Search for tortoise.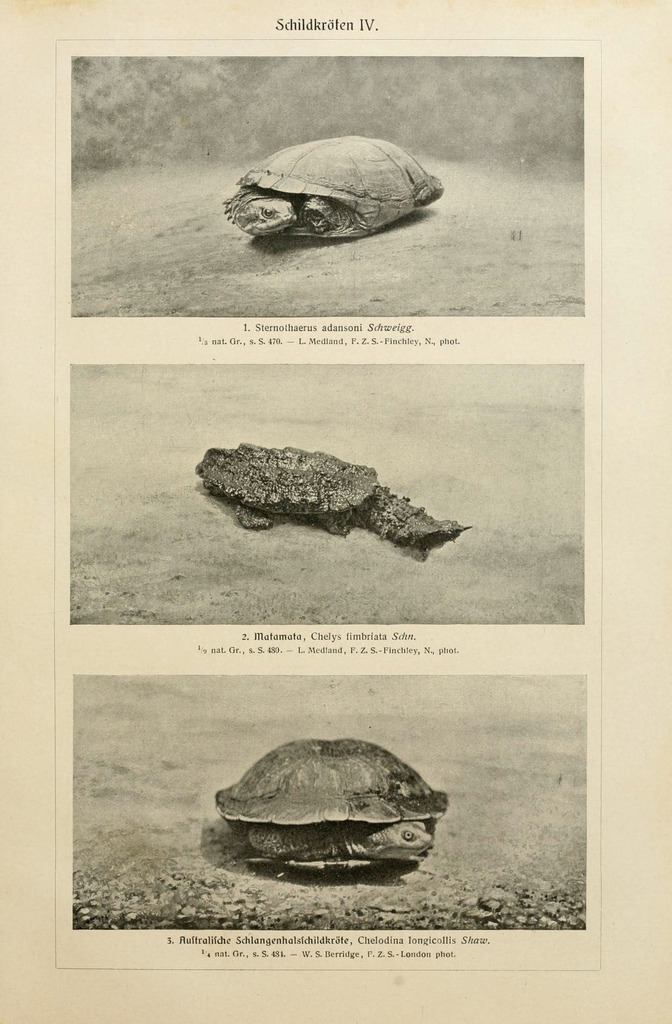
Found at 211,736,452,867.
